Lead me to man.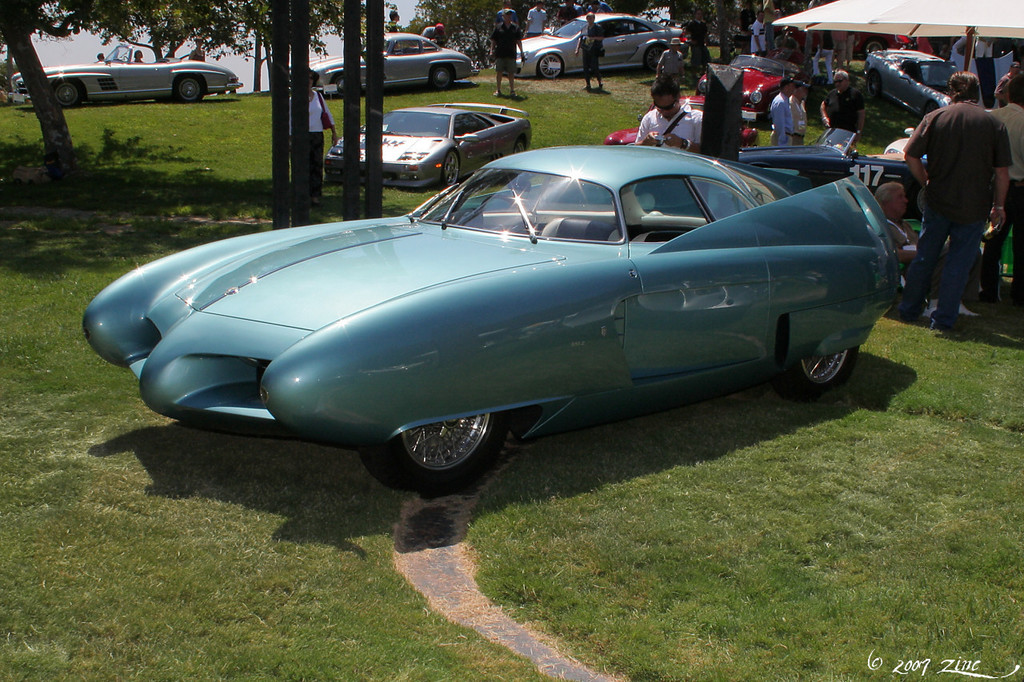
Lead to 910:64:1017:328.
